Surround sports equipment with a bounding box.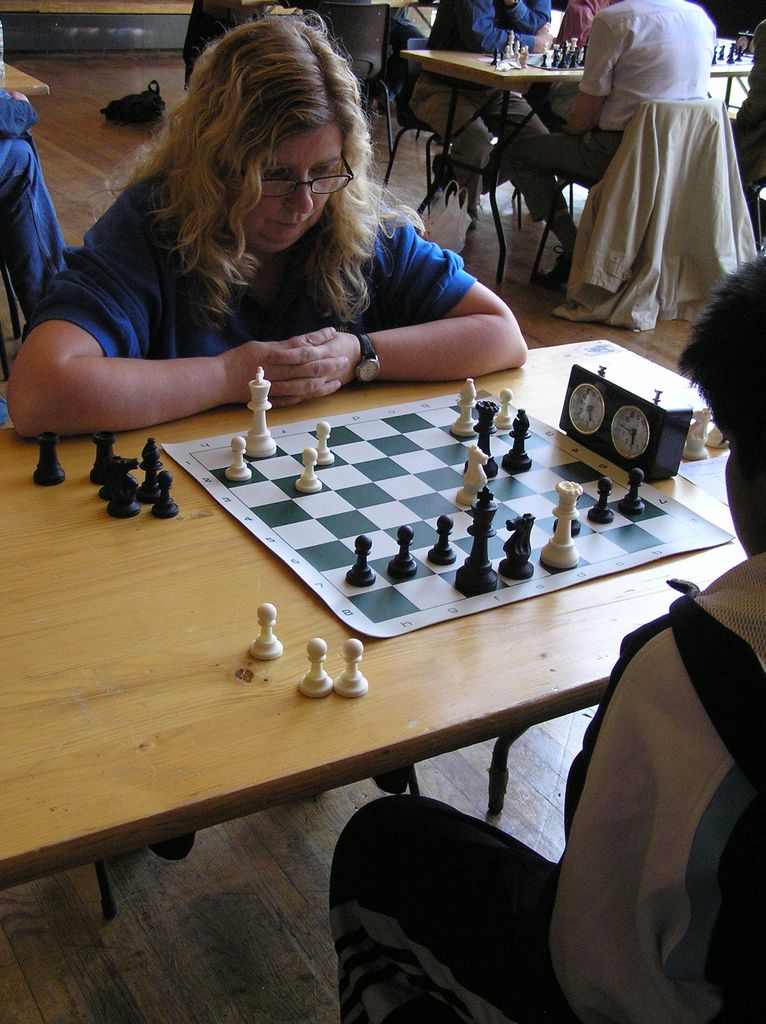
box=[253, 605, 286, 660].
